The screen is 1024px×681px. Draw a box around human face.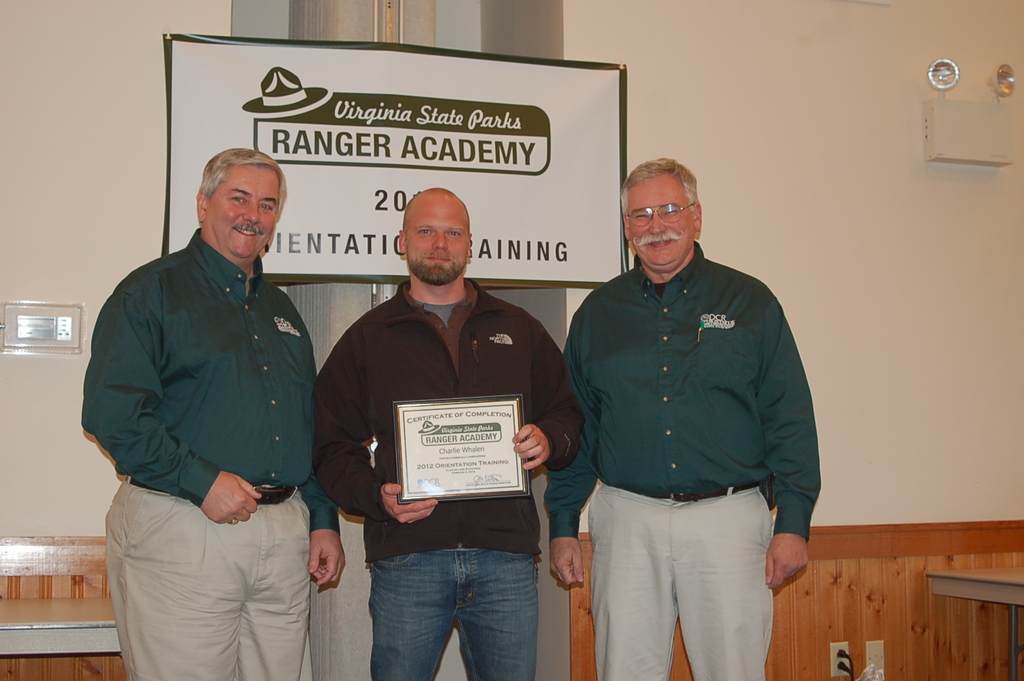
[625,173,693,269].
